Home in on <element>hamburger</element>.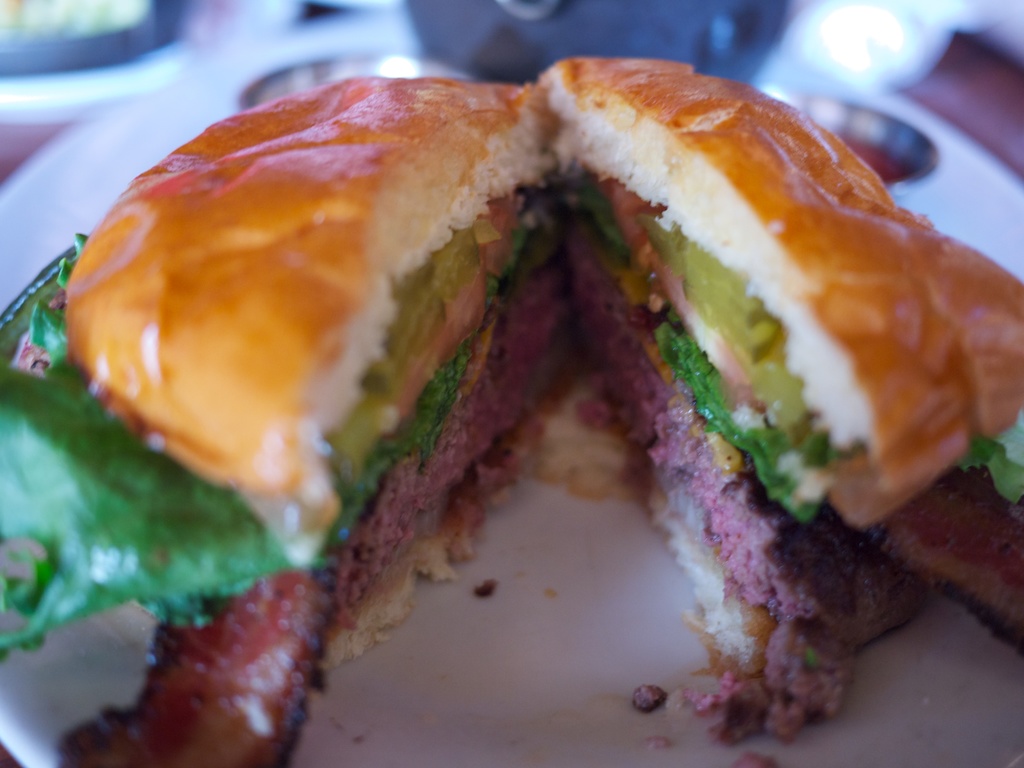
Homed in at [0,58,1023,767].
